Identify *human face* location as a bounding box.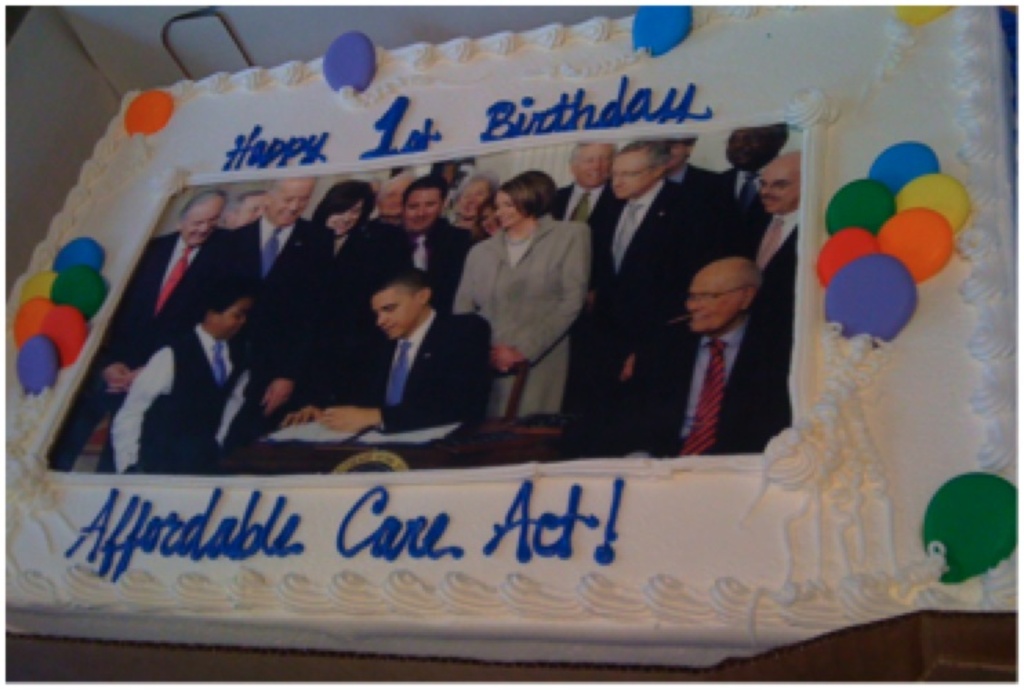
573, 139, 606, 186.
